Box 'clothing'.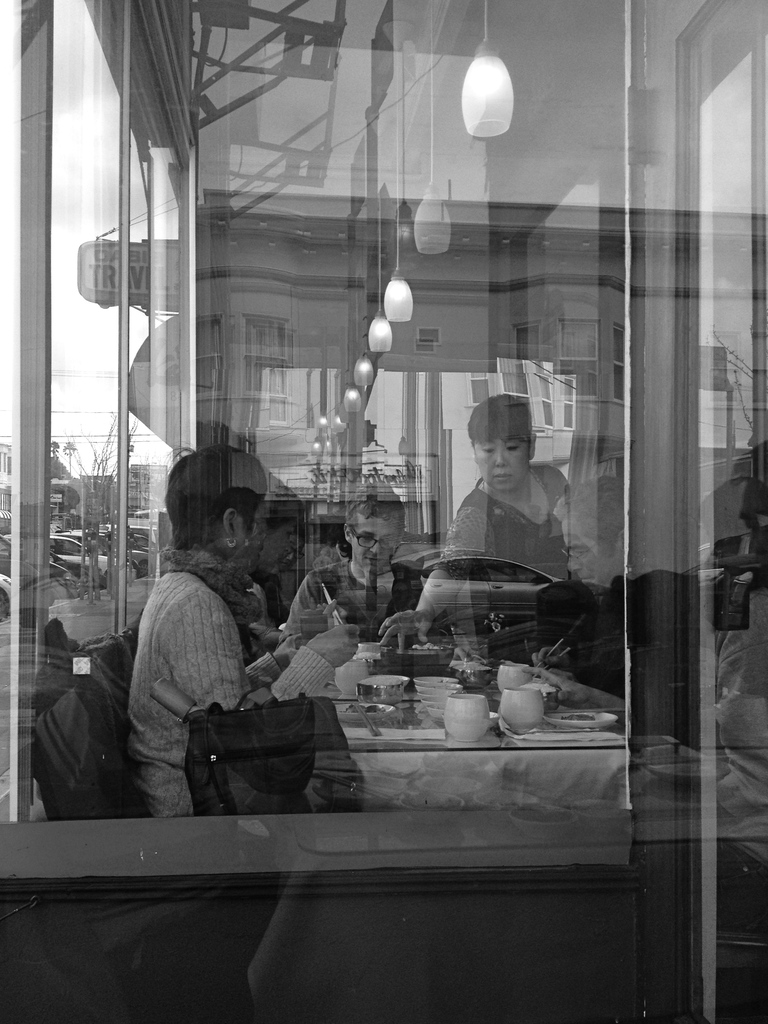
[x1=113, y1=519, x2=273, y2=801].
